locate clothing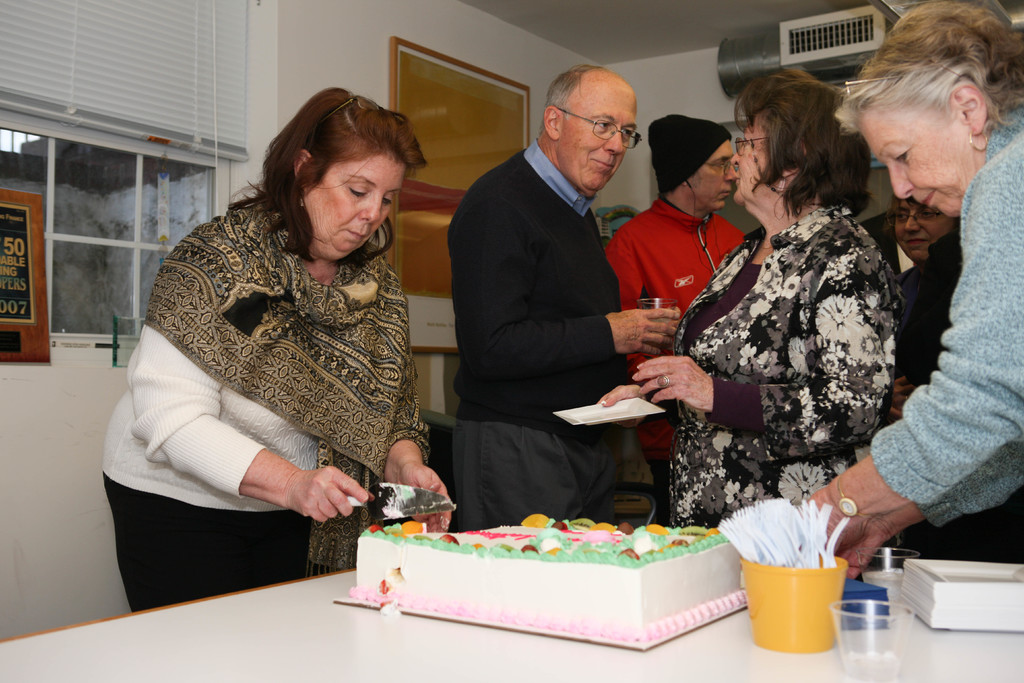
detection(449, 139, 640, 536)
